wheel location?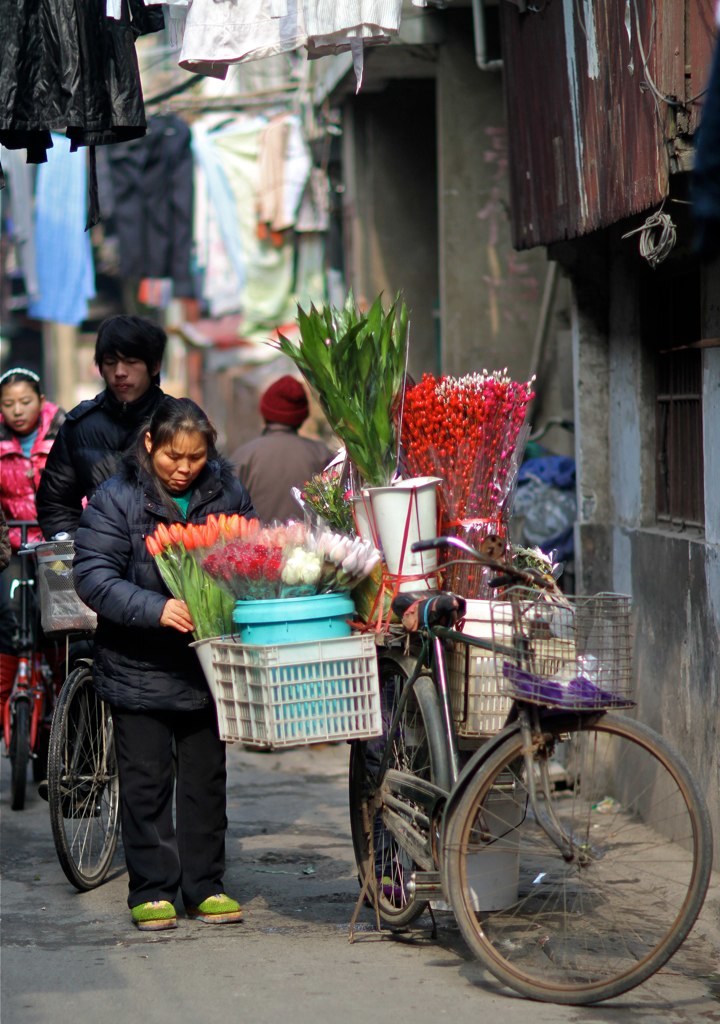
pyautogui.locateOnScreen(52, 671, 123, 884)
